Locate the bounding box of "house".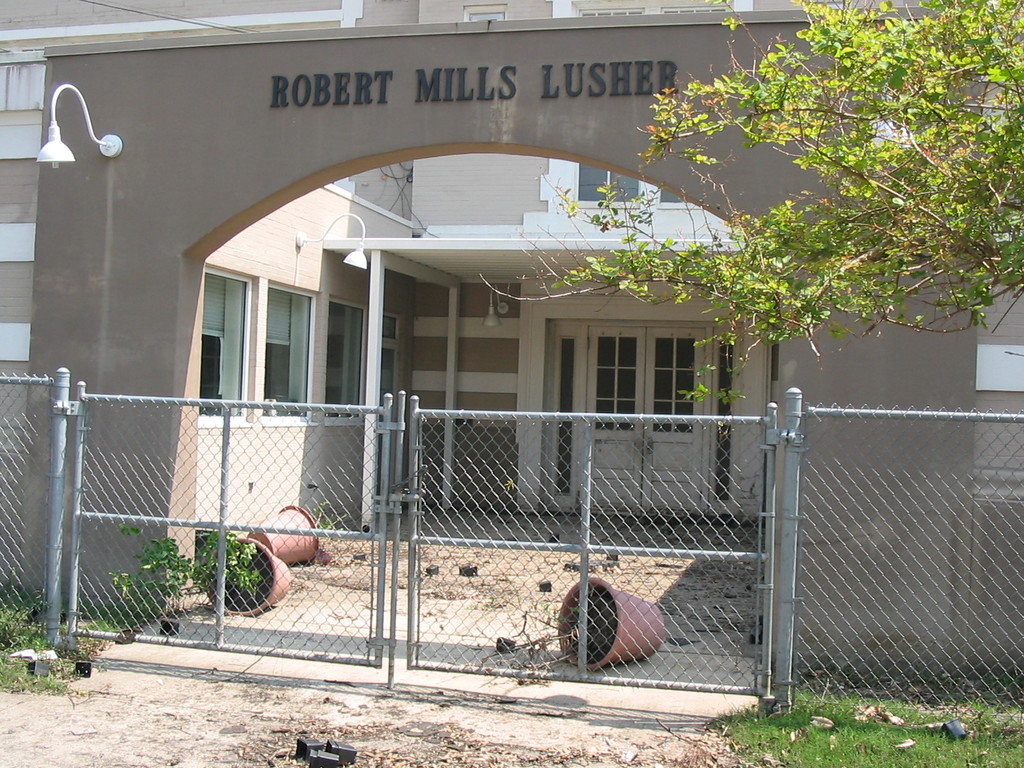
Bounding box: bbox(55, 6, 988, 675).
